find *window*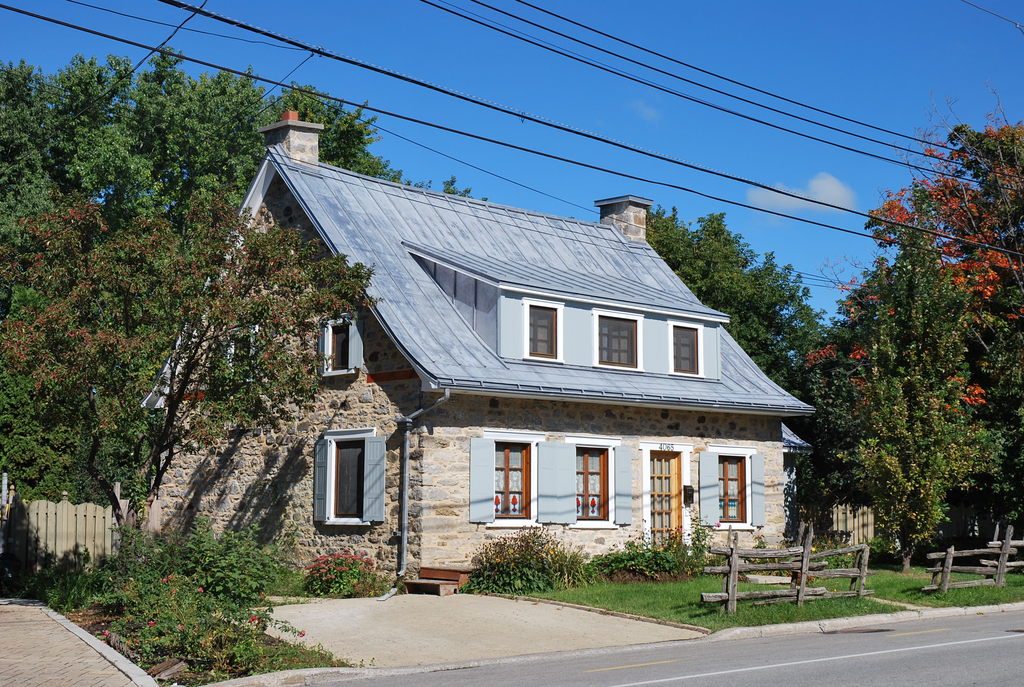
(left=596, top=308, right=640, bottom=374)
